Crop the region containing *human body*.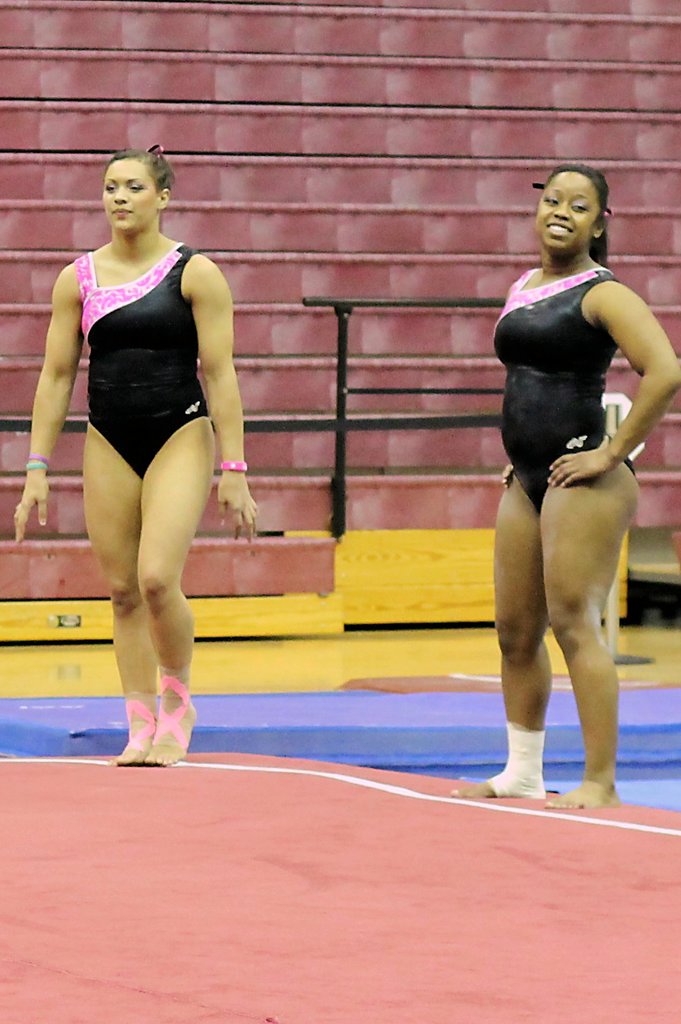
Crop region: (left=442, top=260, right=680, bottom=813).
